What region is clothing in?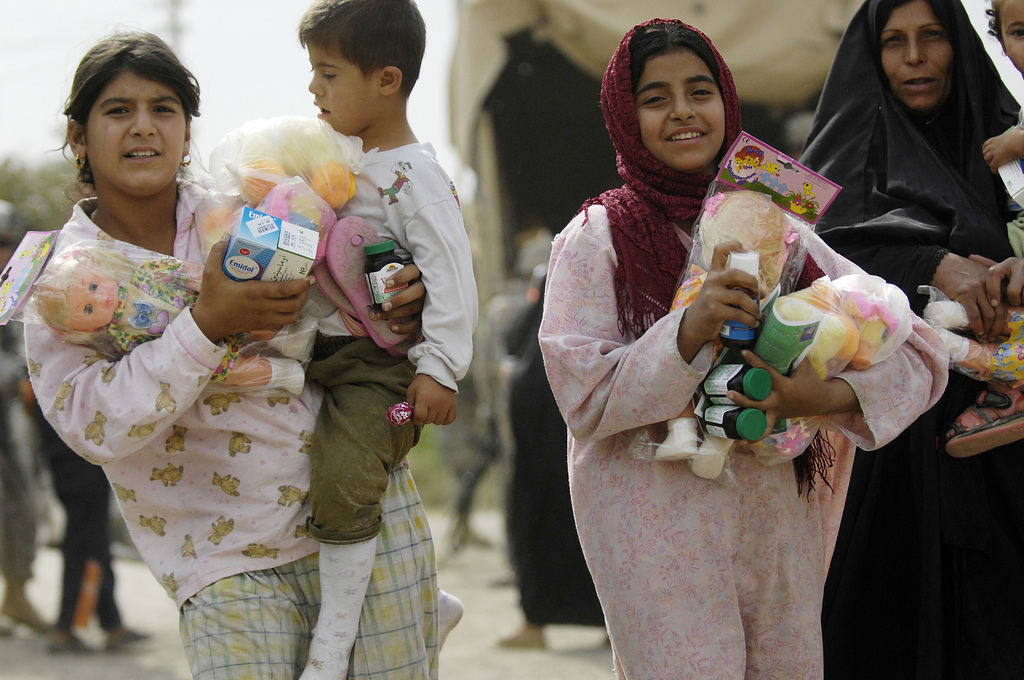
crop(250, 132, 488, 679).
